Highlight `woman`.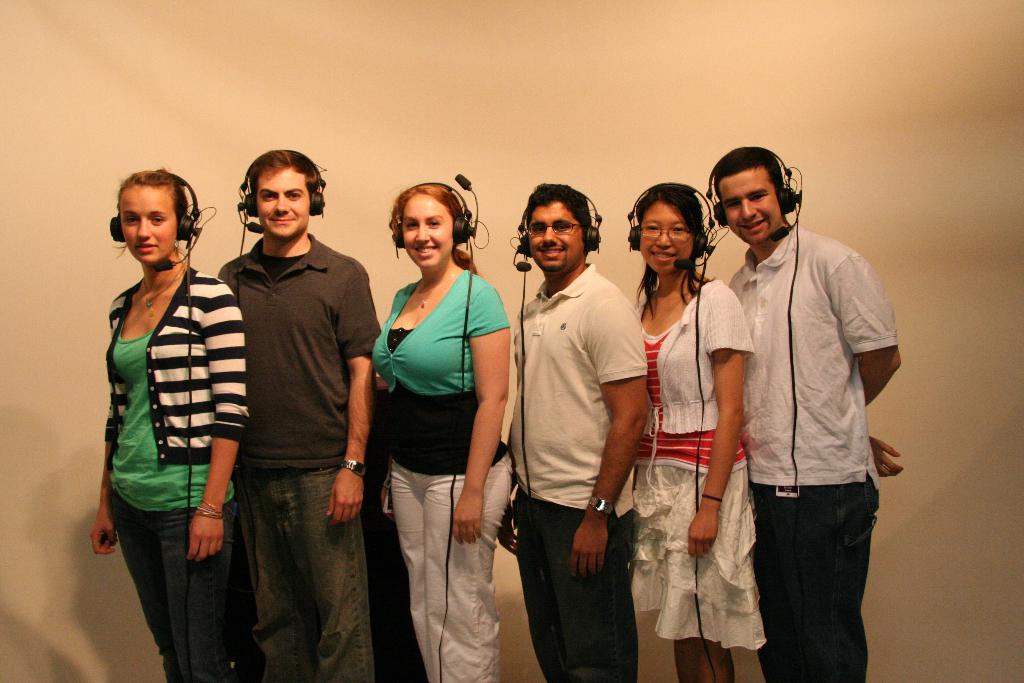
Highlighted region: BBox(369, 181, 516, 682).
